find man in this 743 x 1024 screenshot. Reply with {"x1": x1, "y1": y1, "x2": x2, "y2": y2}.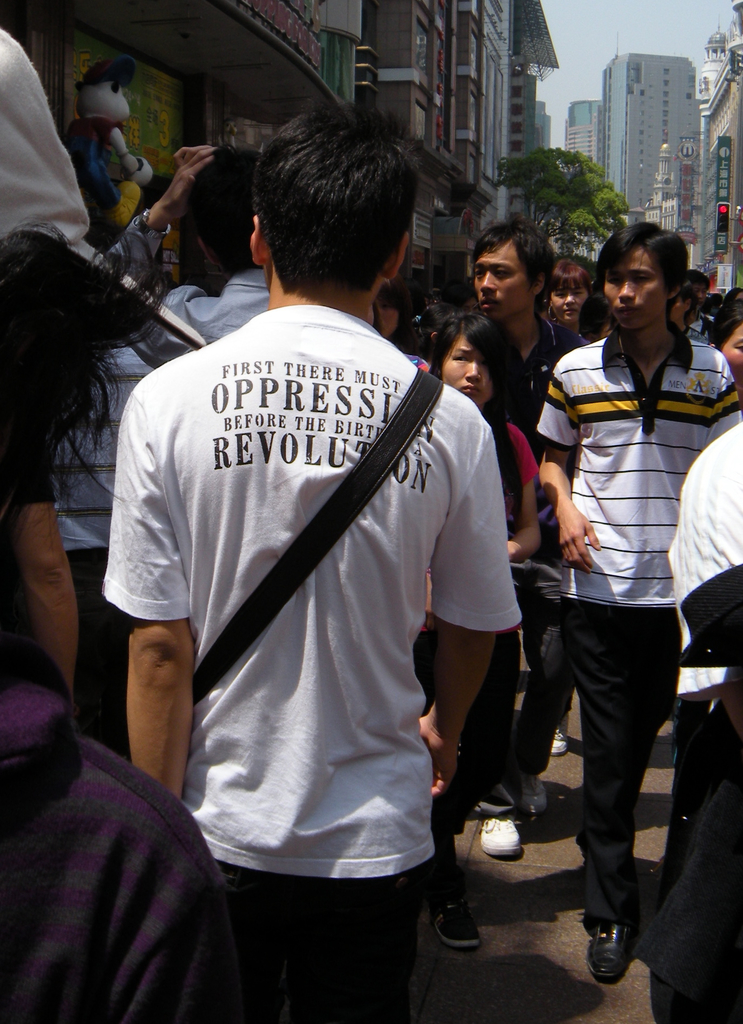
{"x1": 535, "y1": 211, "x2": 740, "y2": 993}.
